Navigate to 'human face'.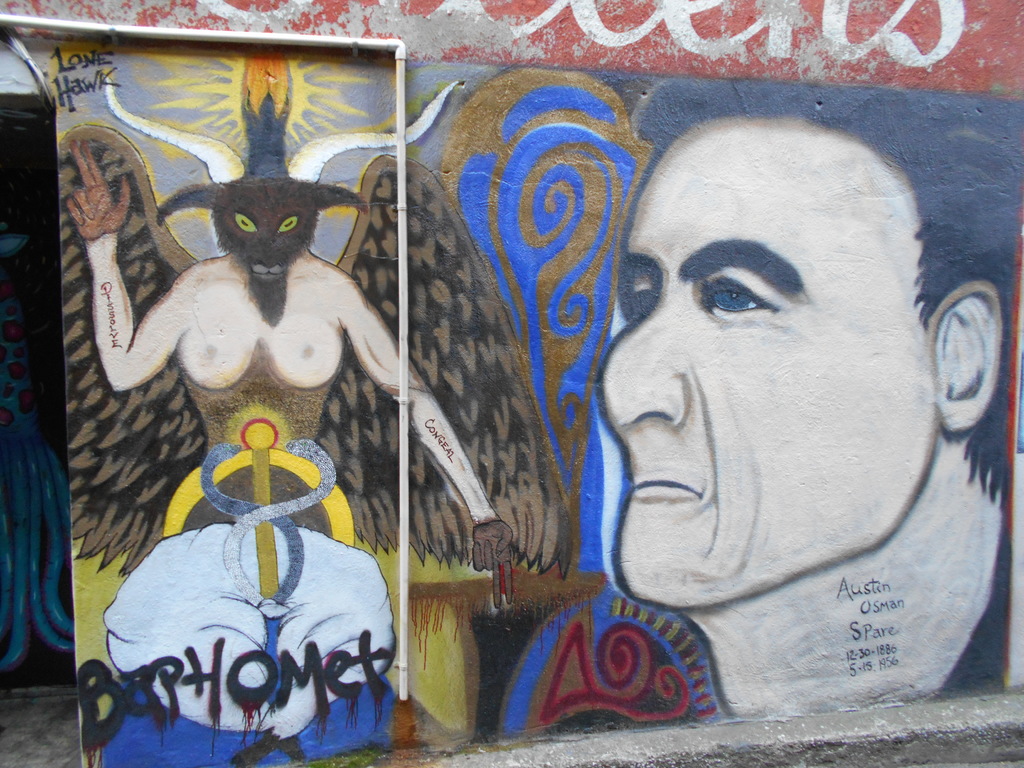
Navigation target: [x1=594, y1=102, x2=932, y2=618].
